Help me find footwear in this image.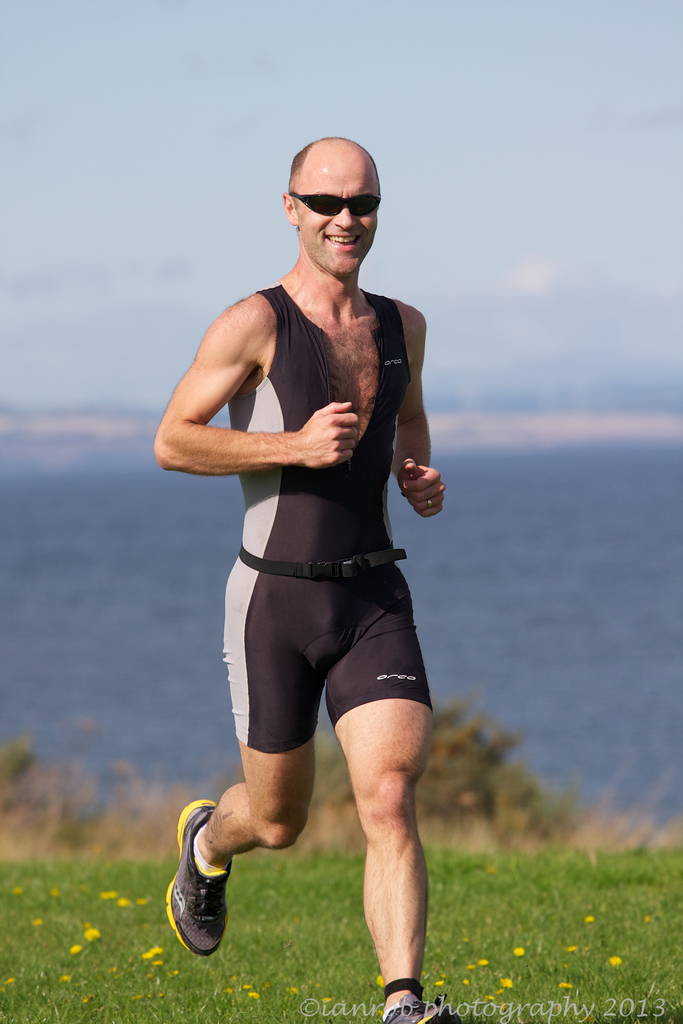
Found it: 155,795,261,969.
